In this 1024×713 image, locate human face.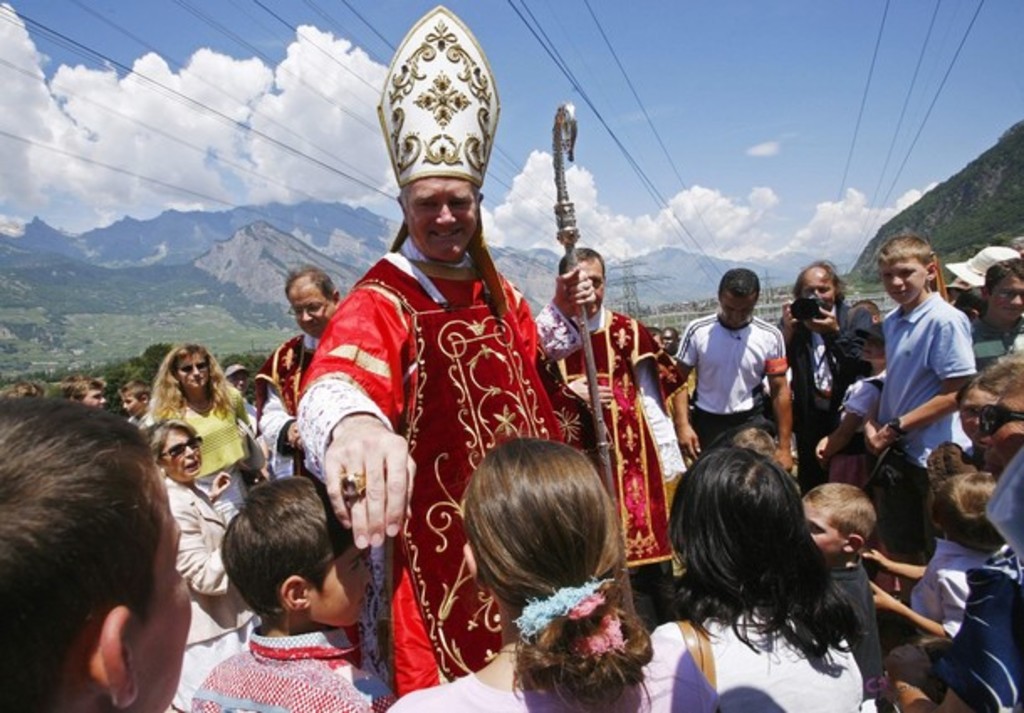
Bounding box: (x1=574, y1=253, x2=603, y2=315).
